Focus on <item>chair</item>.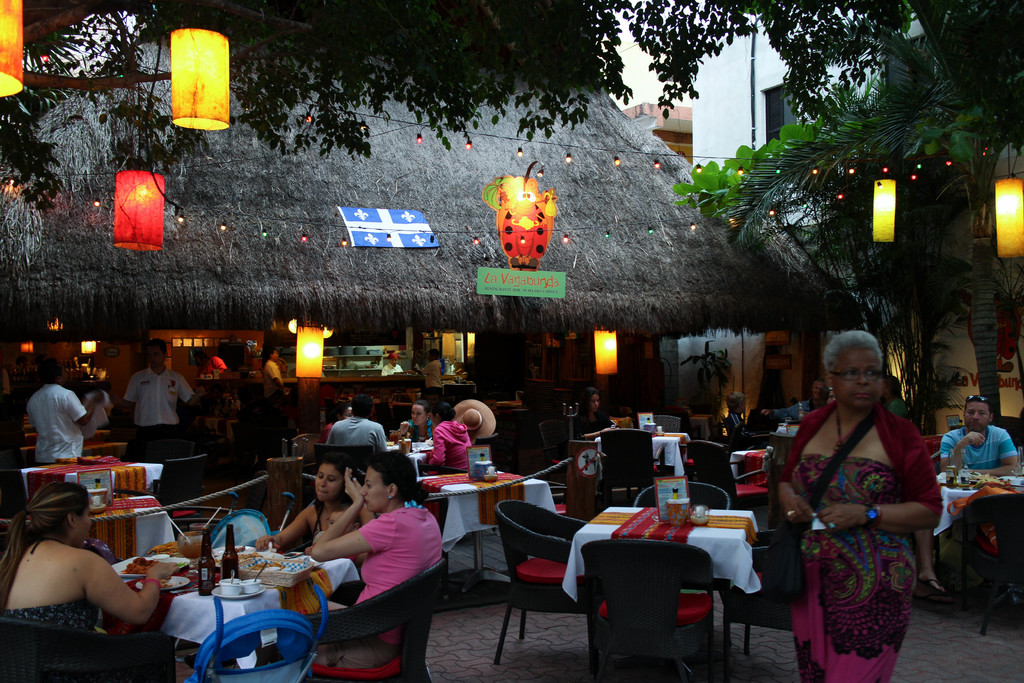
Focused at crop(488, 498, 595, 674).
